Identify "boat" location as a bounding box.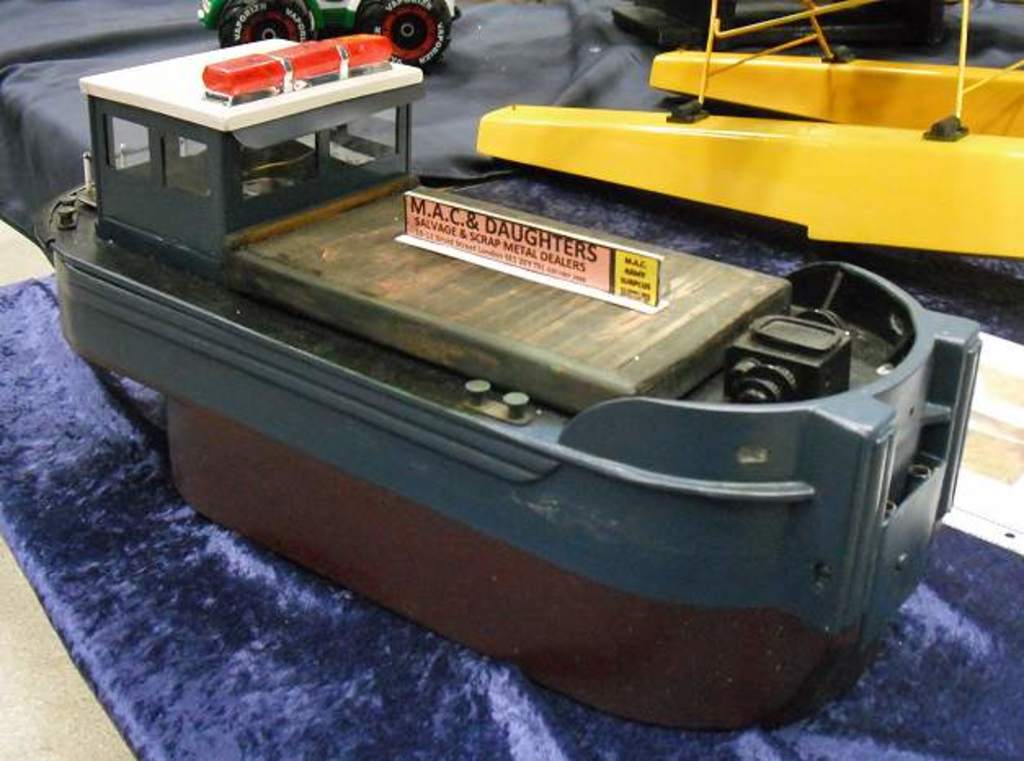
pyautogui.locateOnScreen(34, 29, 978, 735).
